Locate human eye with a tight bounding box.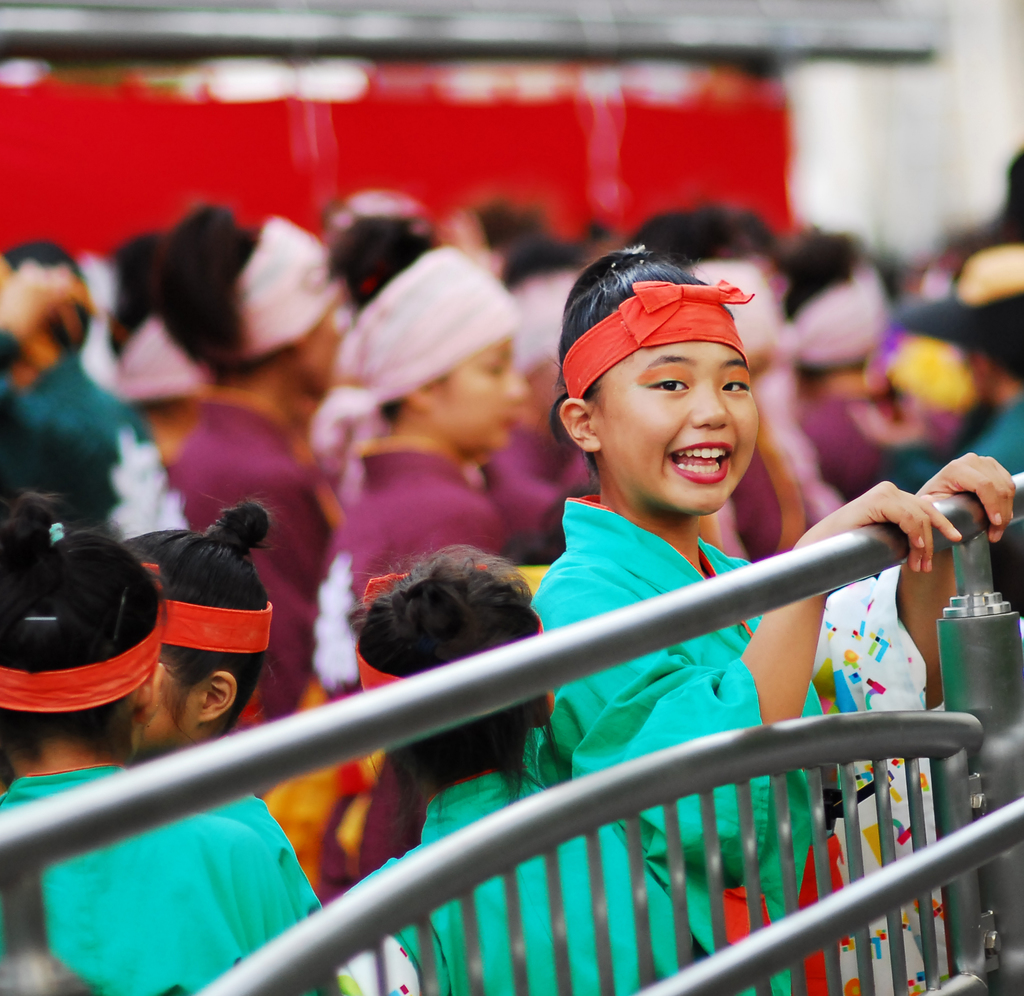
716:372:750:401.
